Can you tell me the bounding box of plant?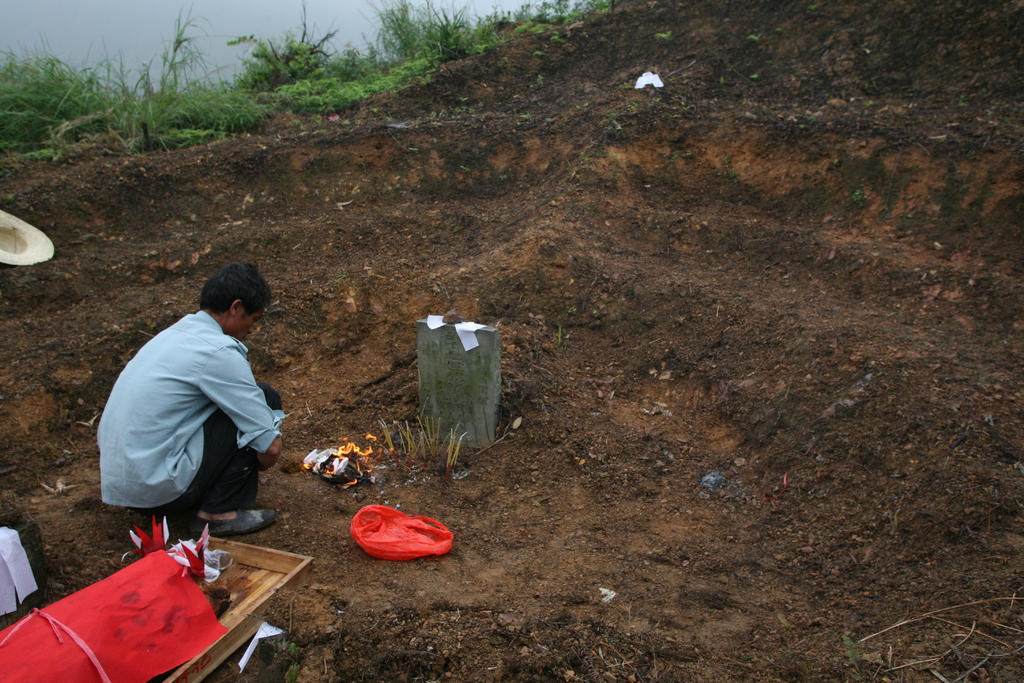
[840, 627, 866, 682].
